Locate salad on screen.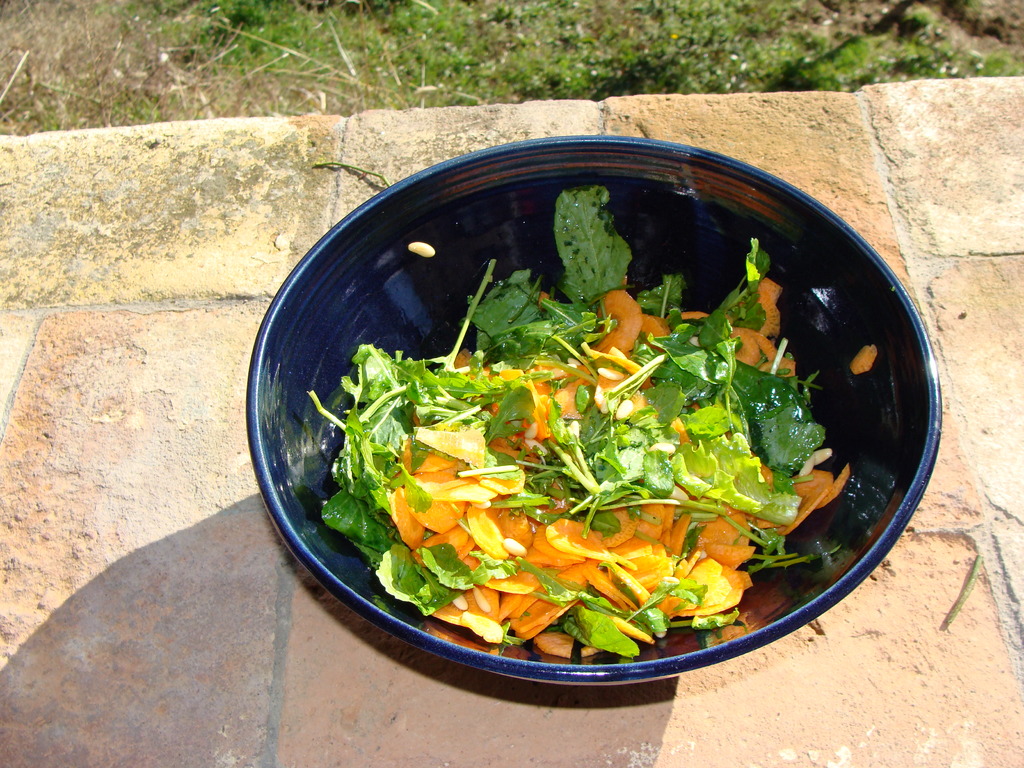
On screen at rect(314, 184, 846, 653).
